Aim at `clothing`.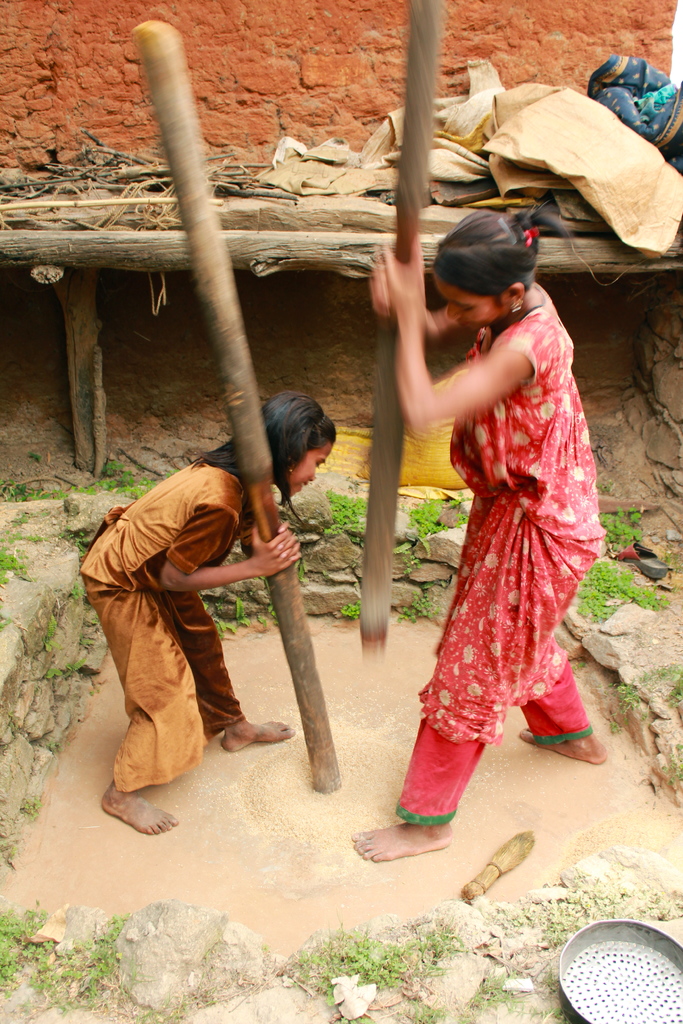
Aimed at bbox(382, 262, 628, 794).
